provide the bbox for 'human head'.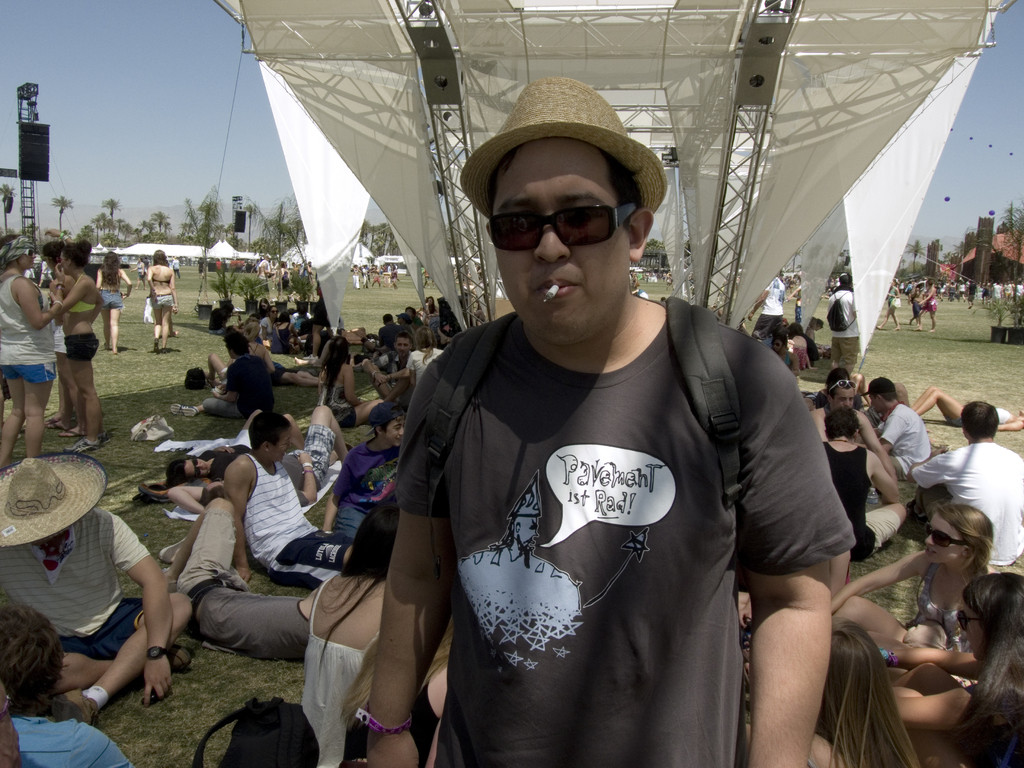
[x1=186, y1=365, x2=207, y2=393].
